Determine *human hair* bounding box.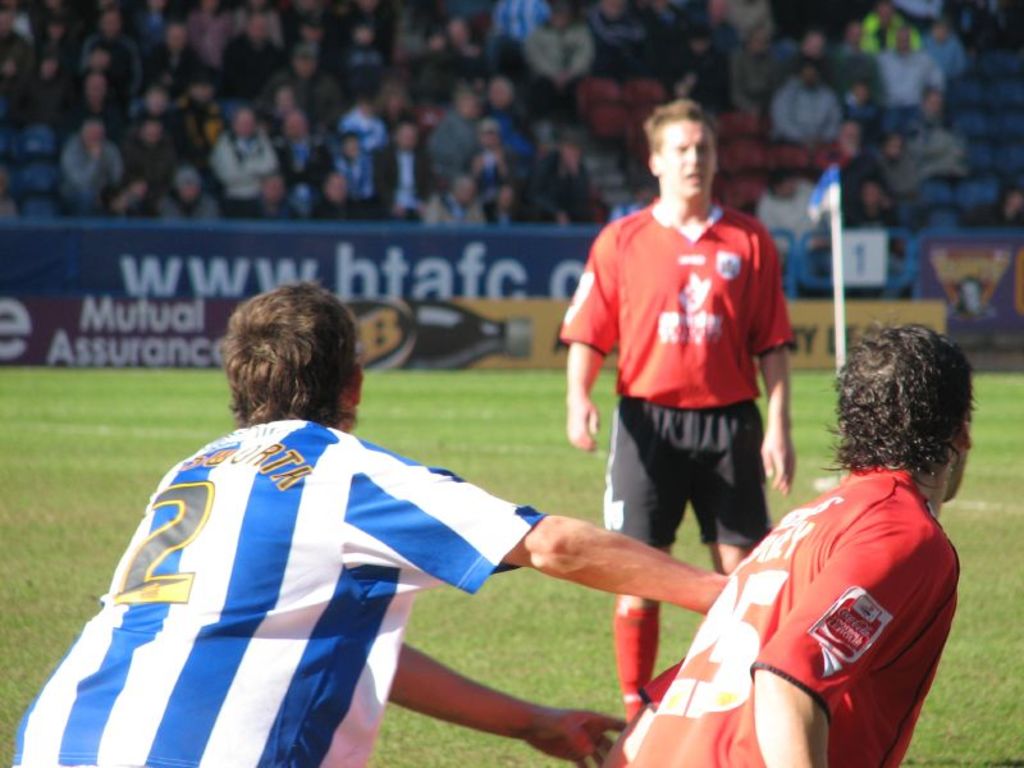
Determined: [641, 97, 722, 157].
